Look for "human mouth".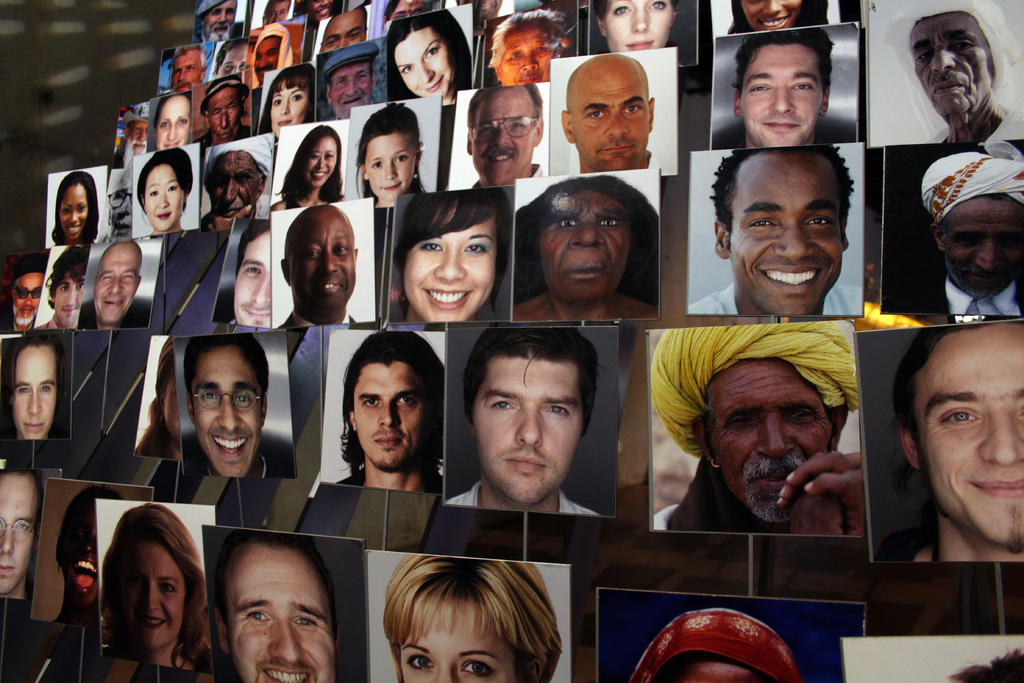
Found: 68, 556, 99, 595.
